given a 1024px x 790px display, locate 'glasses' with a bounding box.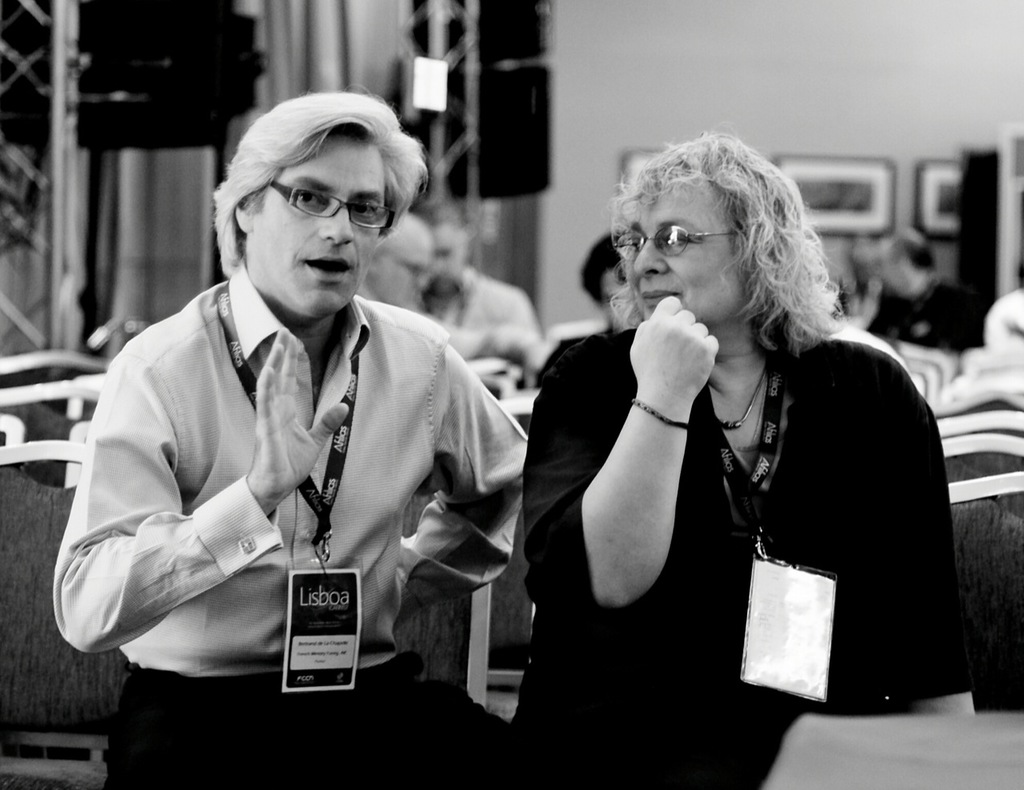
Located: box(266, 178, 401, 231).
